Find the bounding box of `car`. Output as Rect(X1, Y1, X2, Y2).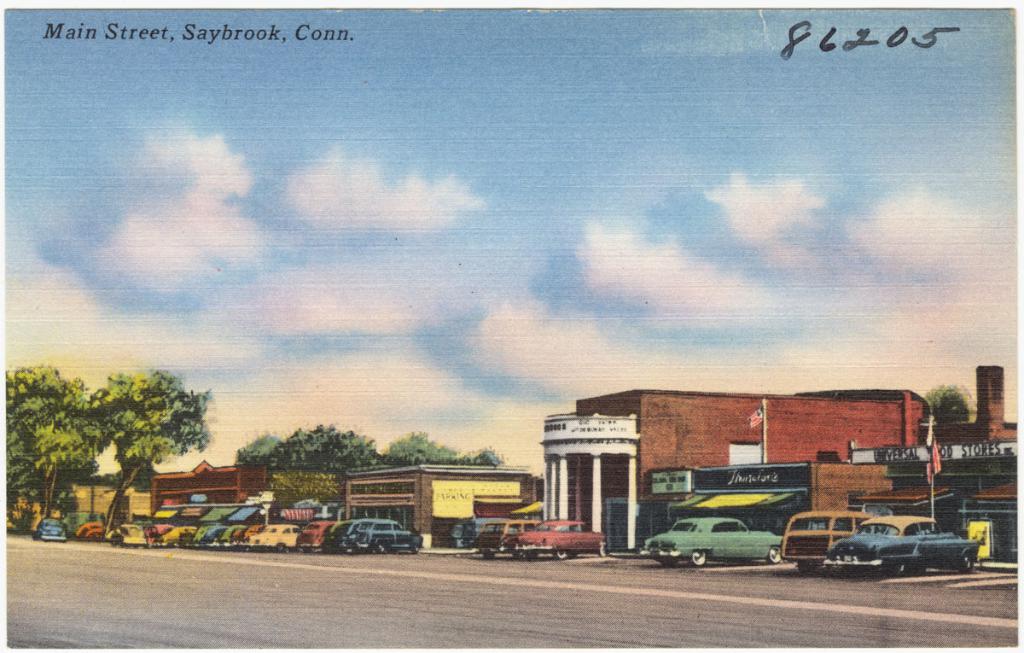
Rect(472, 516, 542, 557).
